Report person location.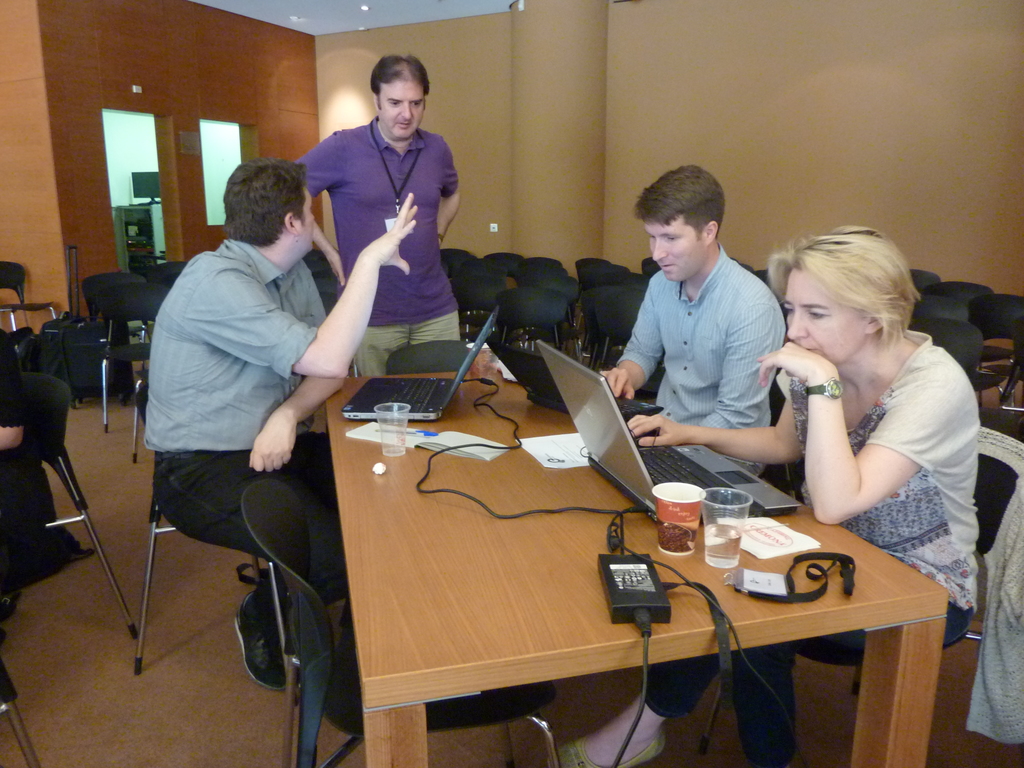
Report: 139,158,426,695.
